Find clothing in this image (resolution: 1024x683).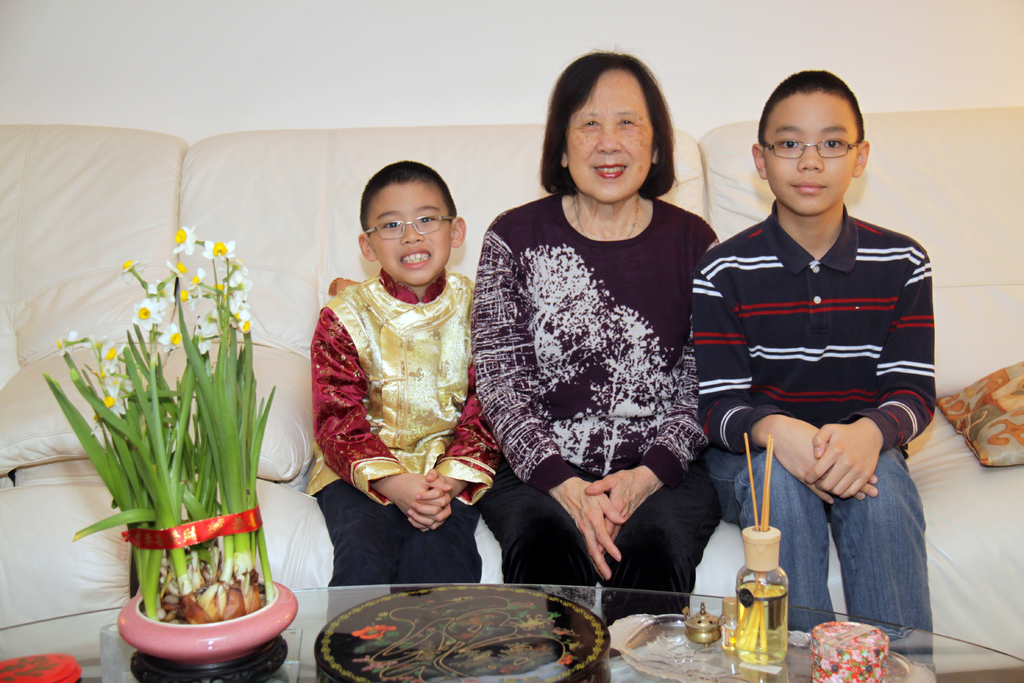
pyautogui.locateOnScreen(478, 188, 732, 609).
